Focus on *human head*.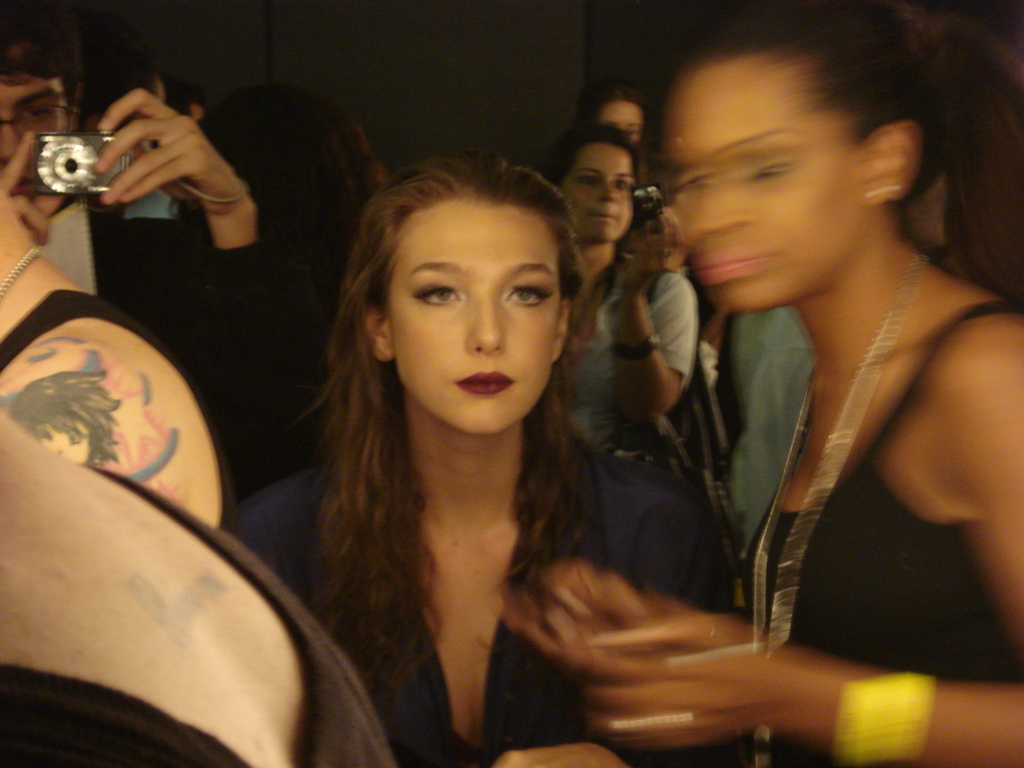
Focused at box(358, 133, 580, 411).
